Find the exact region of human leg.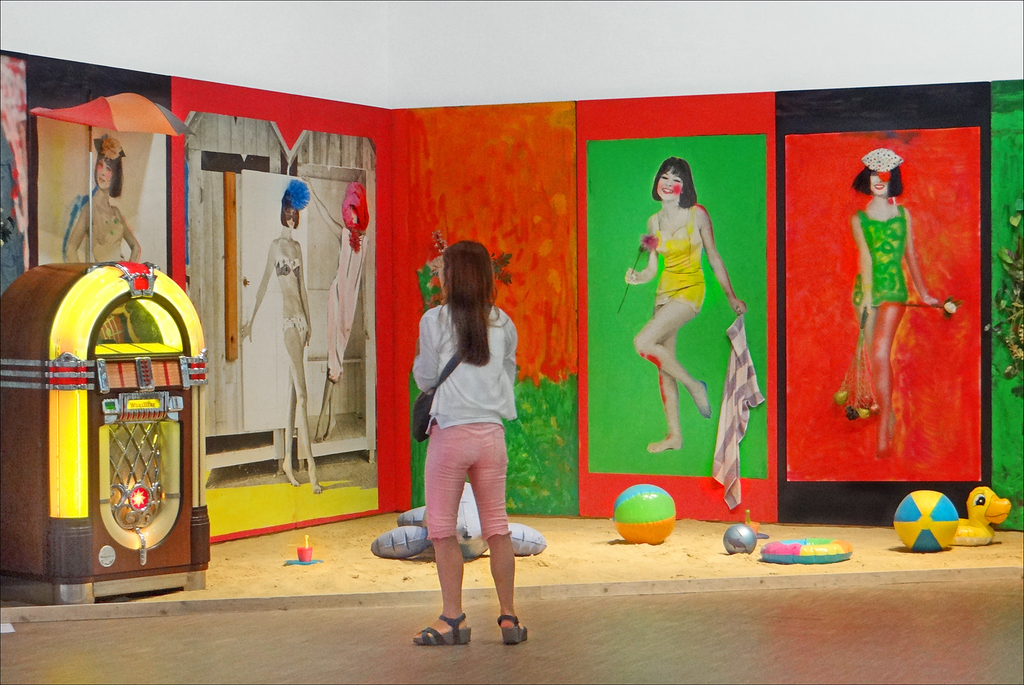
Exact region: (644,278,681,454).
